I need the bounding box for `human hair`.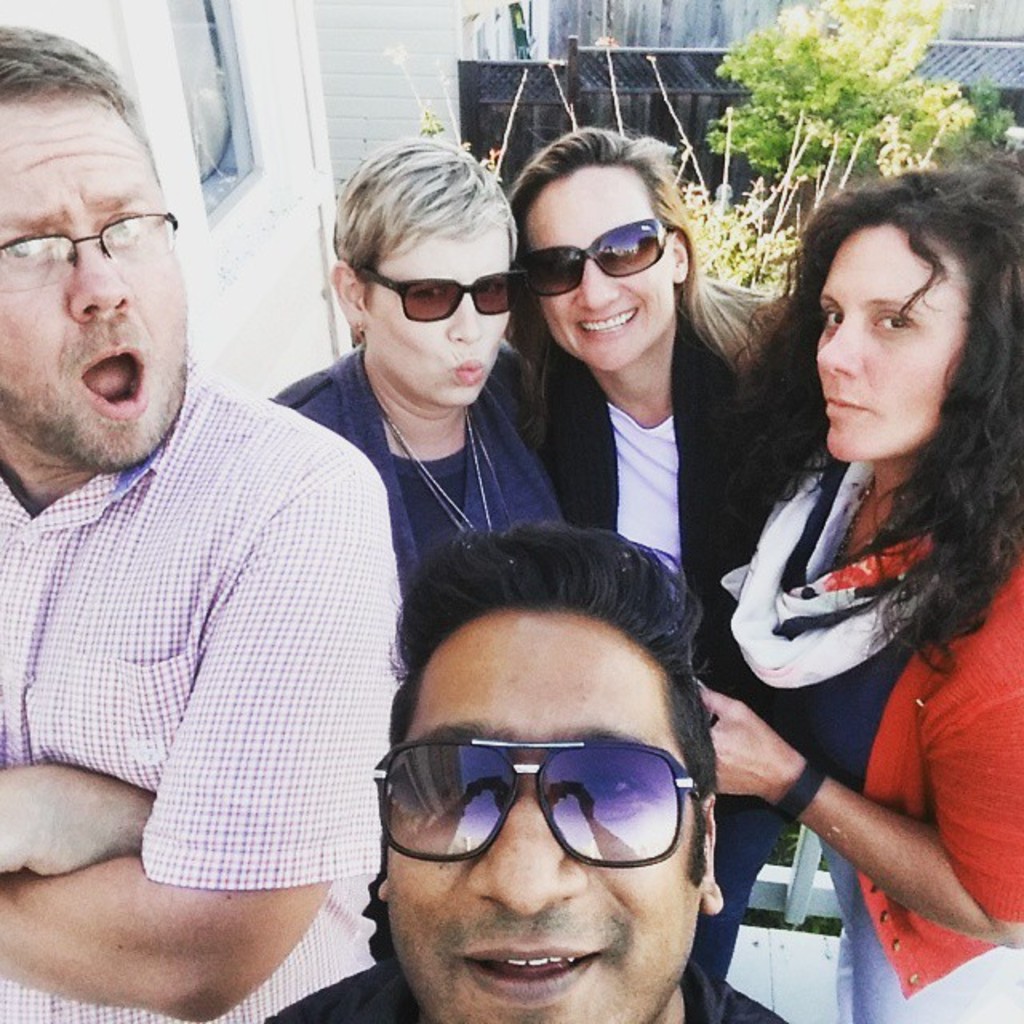
Here it is: {"x1": 0, "y1": 26, "x2": 162, "y2": 197}.
